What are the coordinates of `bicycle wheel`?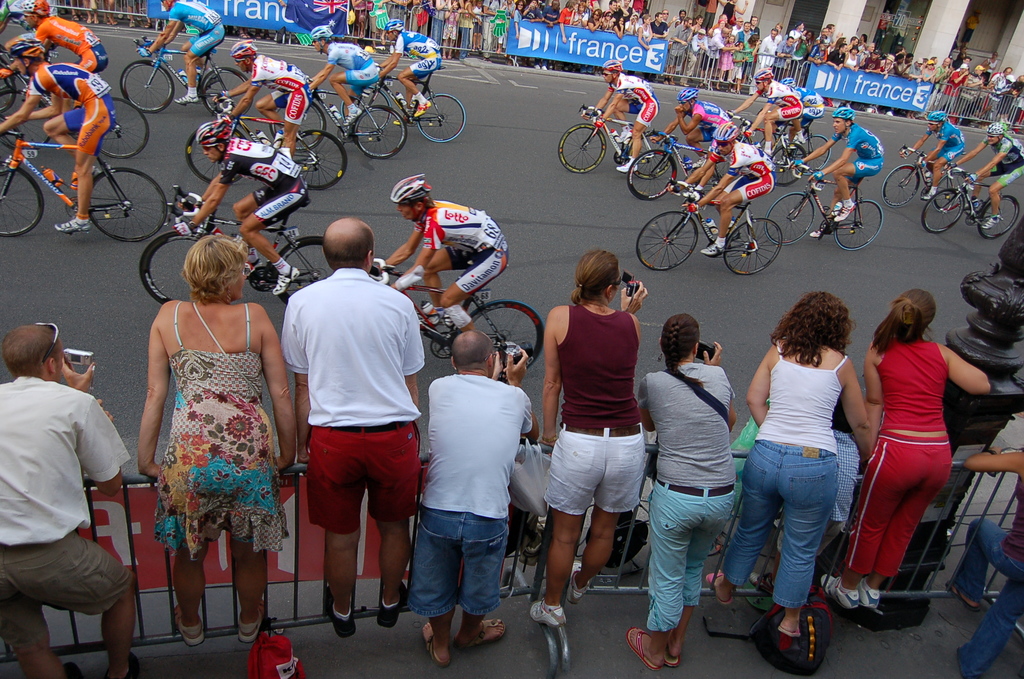
BBox(792, 136, 831, 175).
